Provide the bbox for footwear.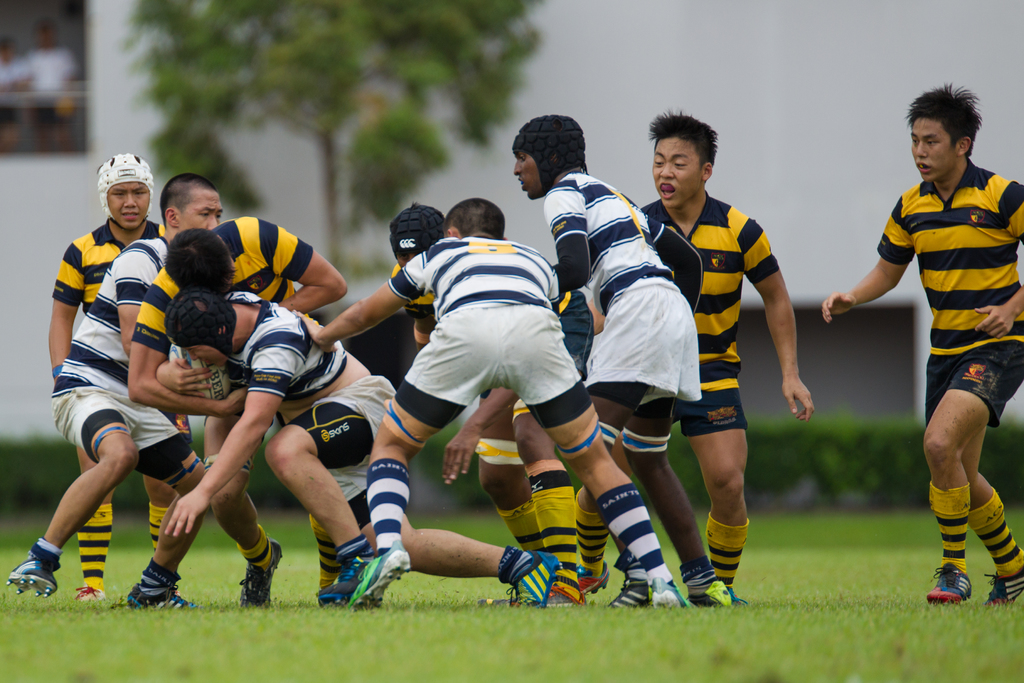
548 582 588 610.
